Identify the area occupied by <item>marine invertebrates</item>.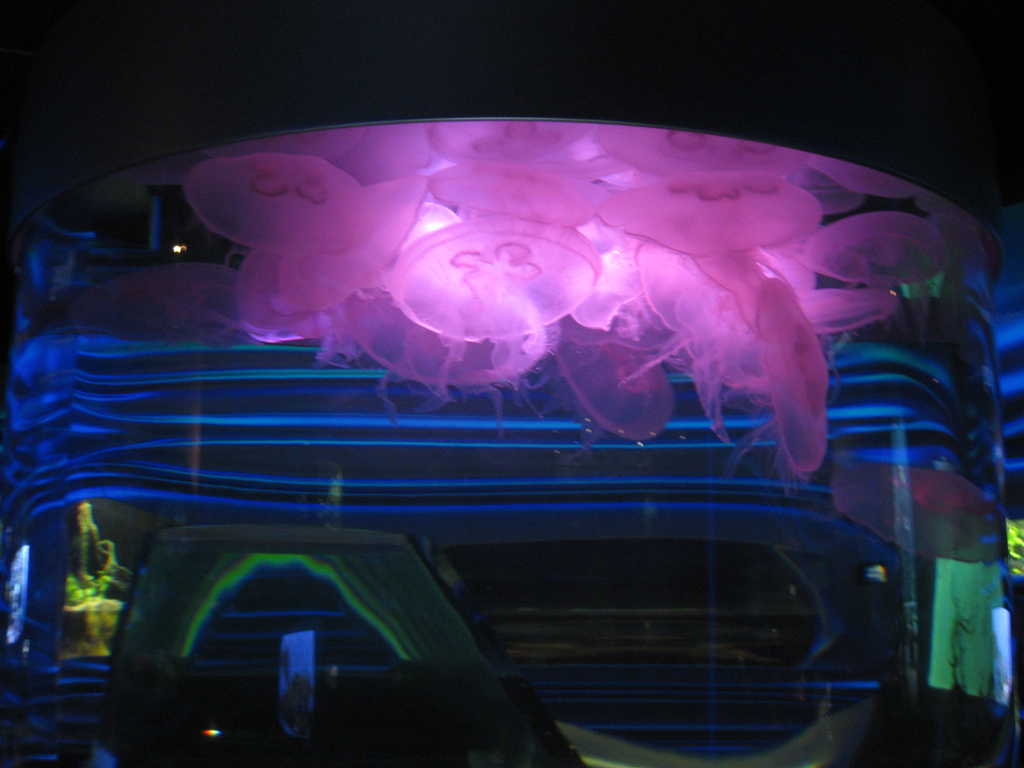
Area: x1=598 y1=114 x2=819 y2=192.
